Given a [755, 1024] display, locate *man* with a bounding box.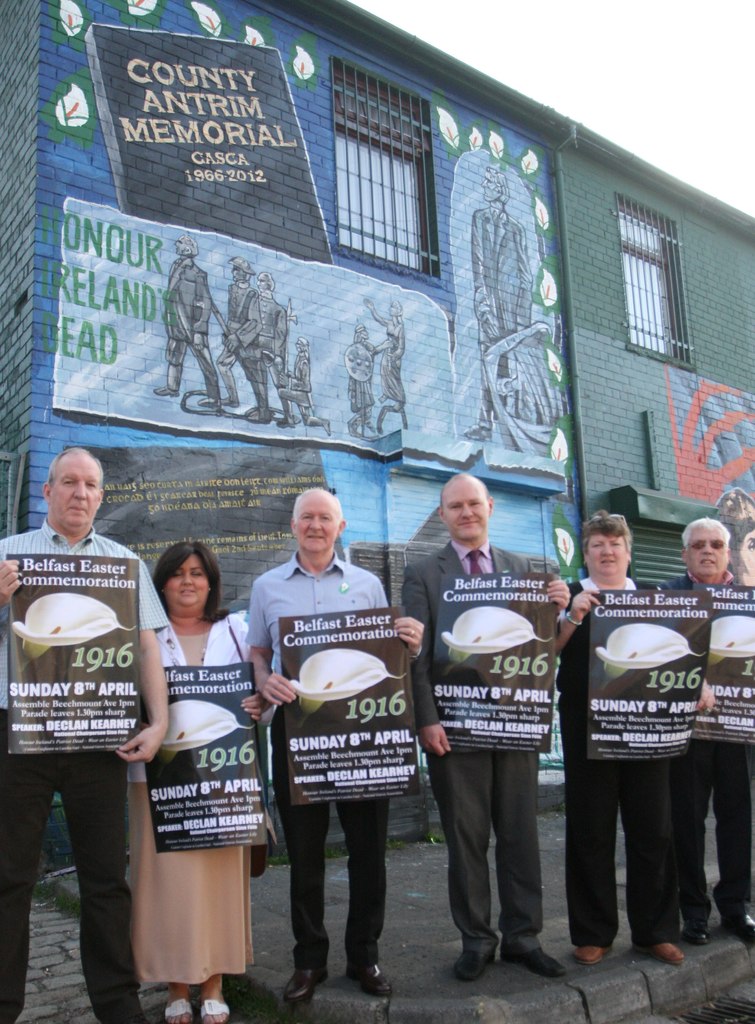
Located: rect(462, 162, 530, 440).
